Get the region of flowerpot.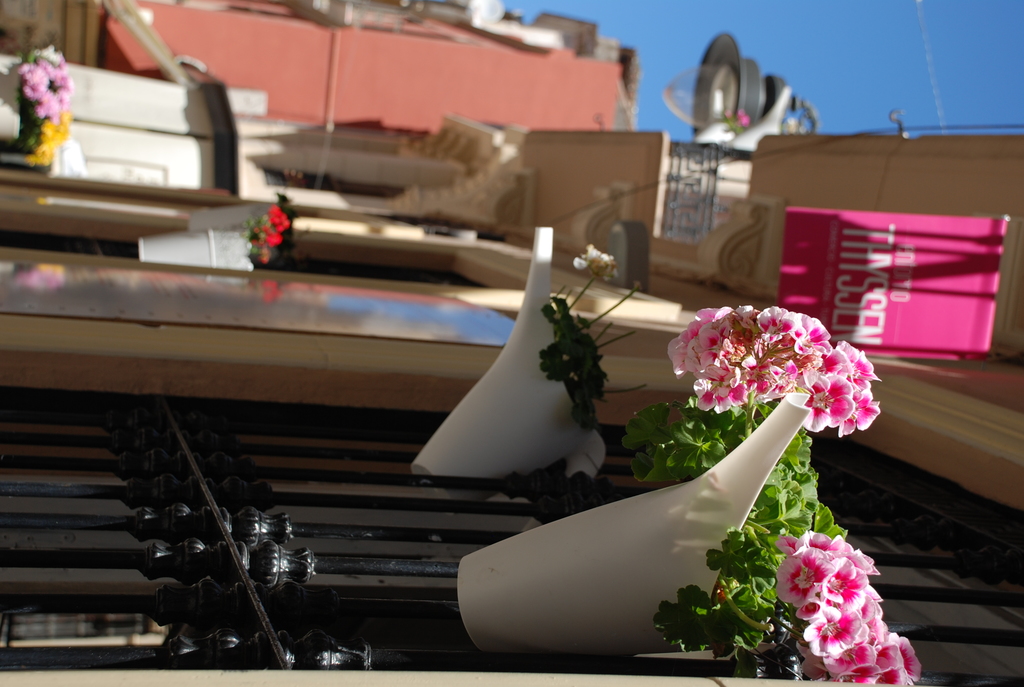
{"x1": 419, "y1": 226, "x2": 614, "y2": 478}.
